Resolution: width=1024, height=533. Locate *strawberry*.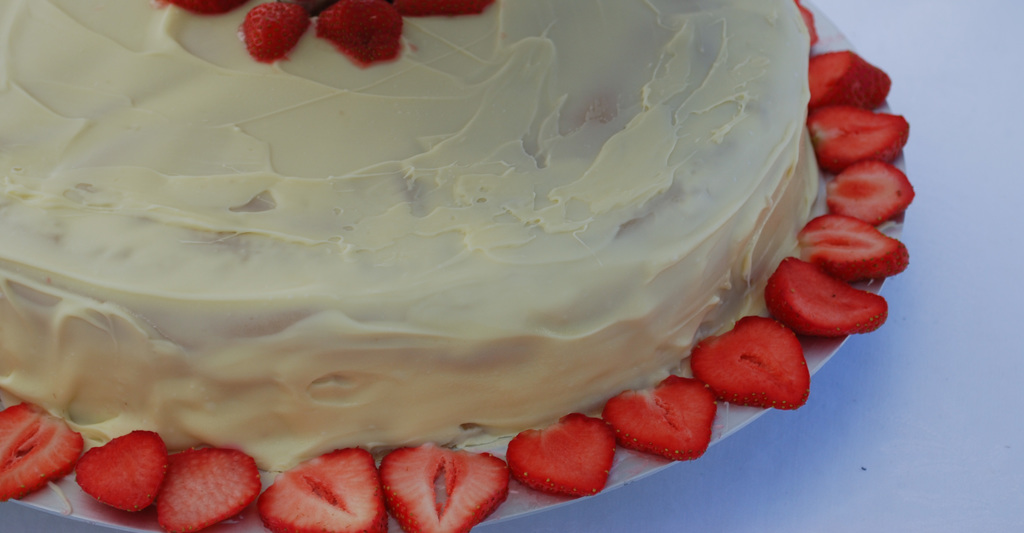
box=[808, 55, 890, 107].
